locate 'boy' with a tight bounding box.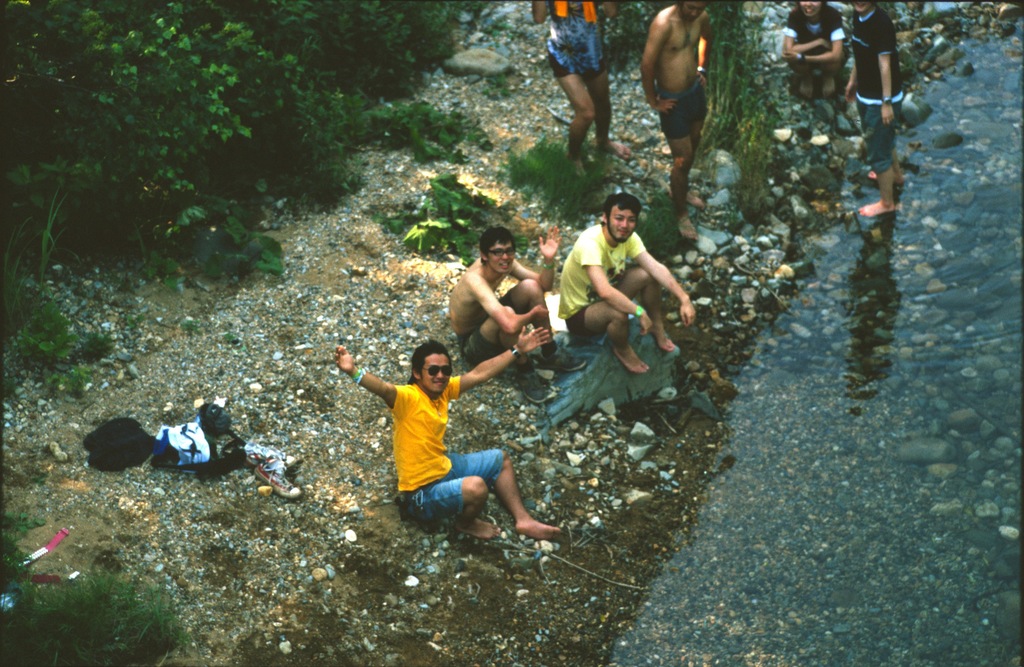
<box>332,320,557,540</box>.
